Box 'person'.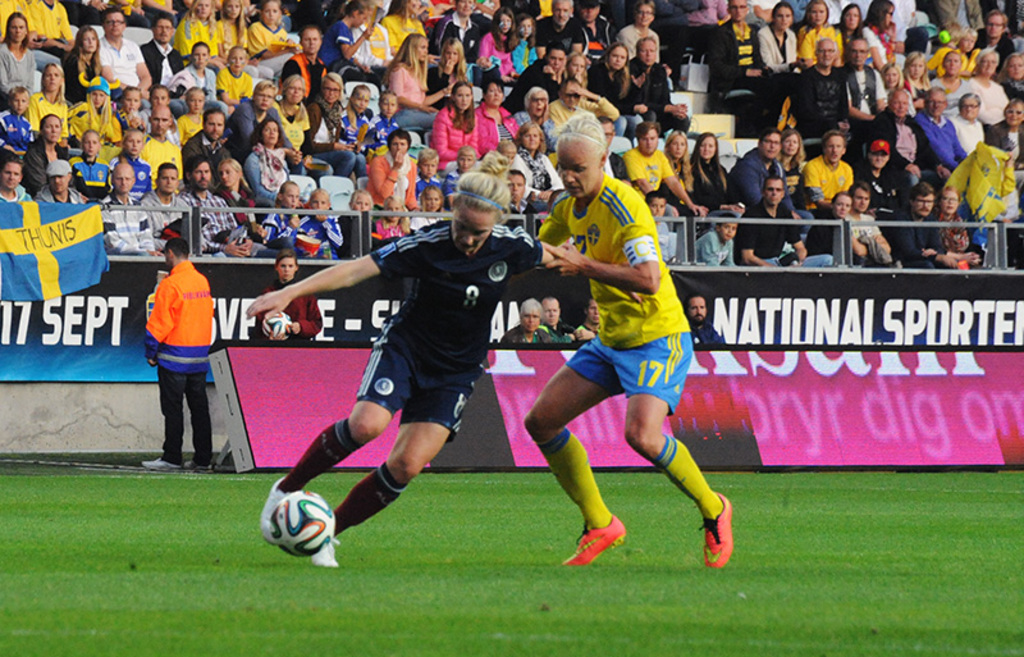
[863,85,940,175].
